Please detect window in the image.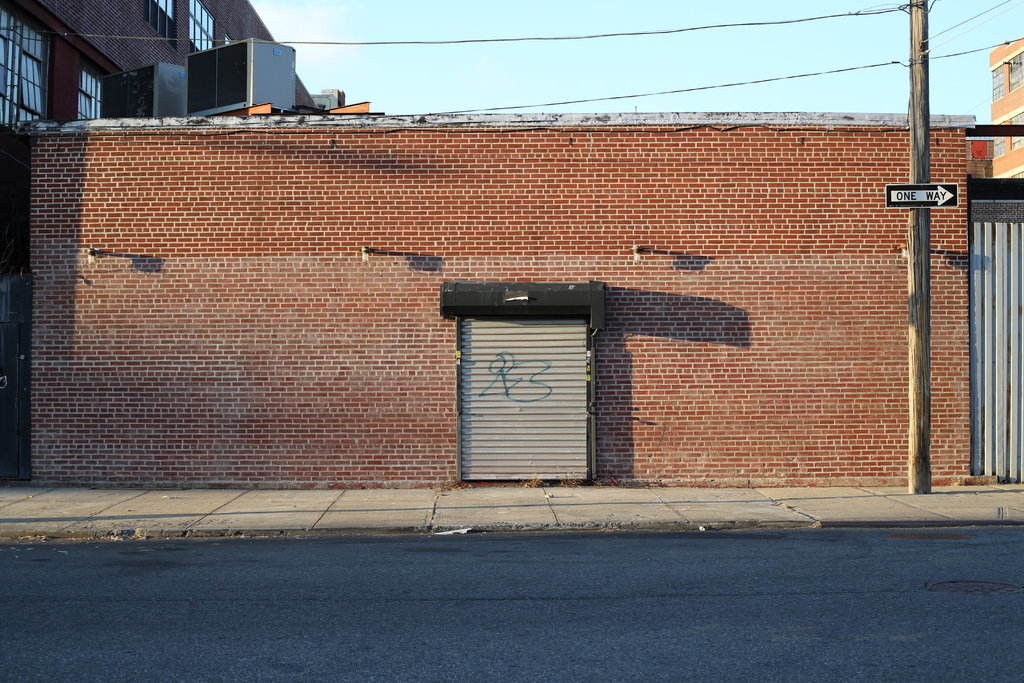
locate(0, 6, 55, 136).
